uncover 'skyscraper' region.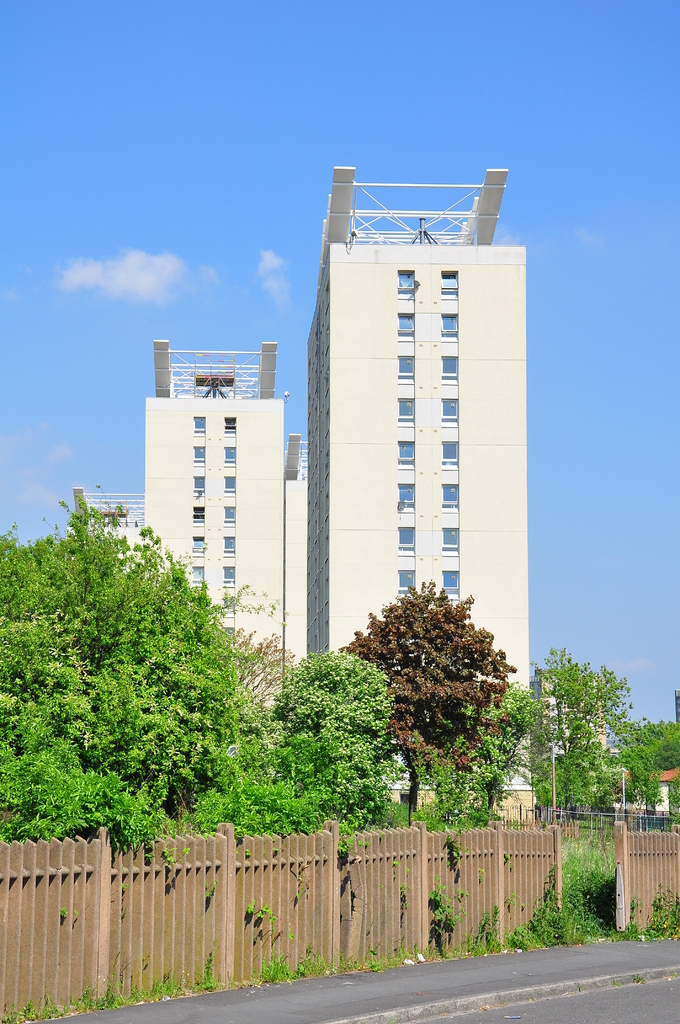
Uncovered: {"left": 305, "top": 147, "right": 530, "bottom": 685}.
